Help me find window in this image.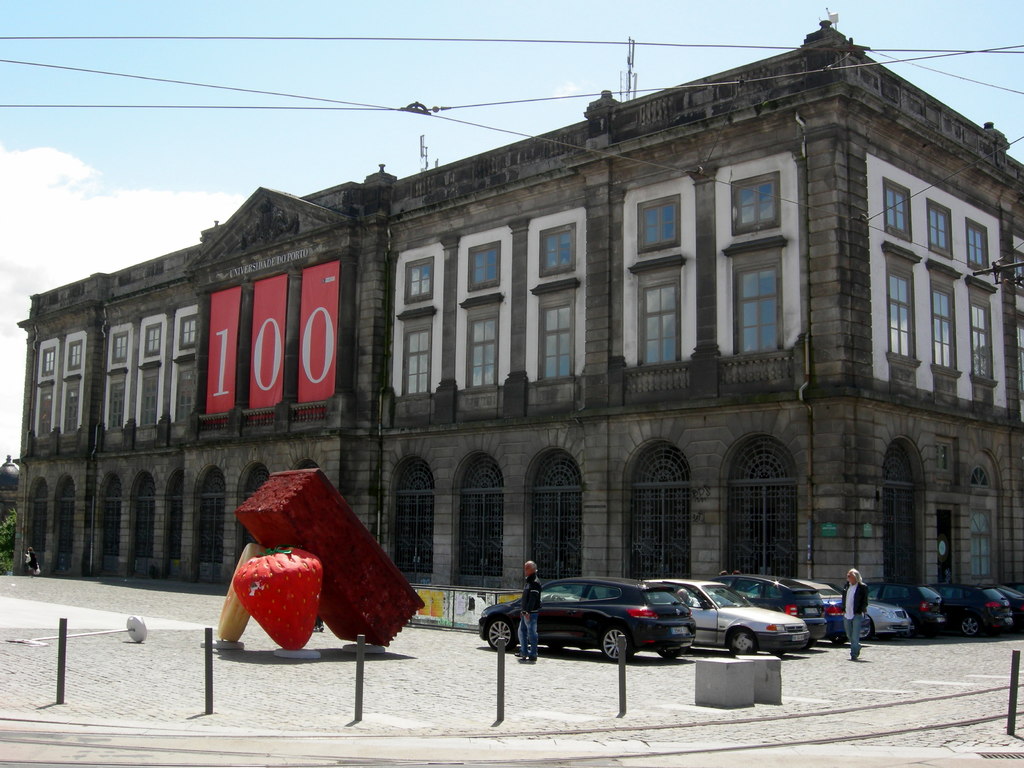
Found it: [452,225,516,395].
